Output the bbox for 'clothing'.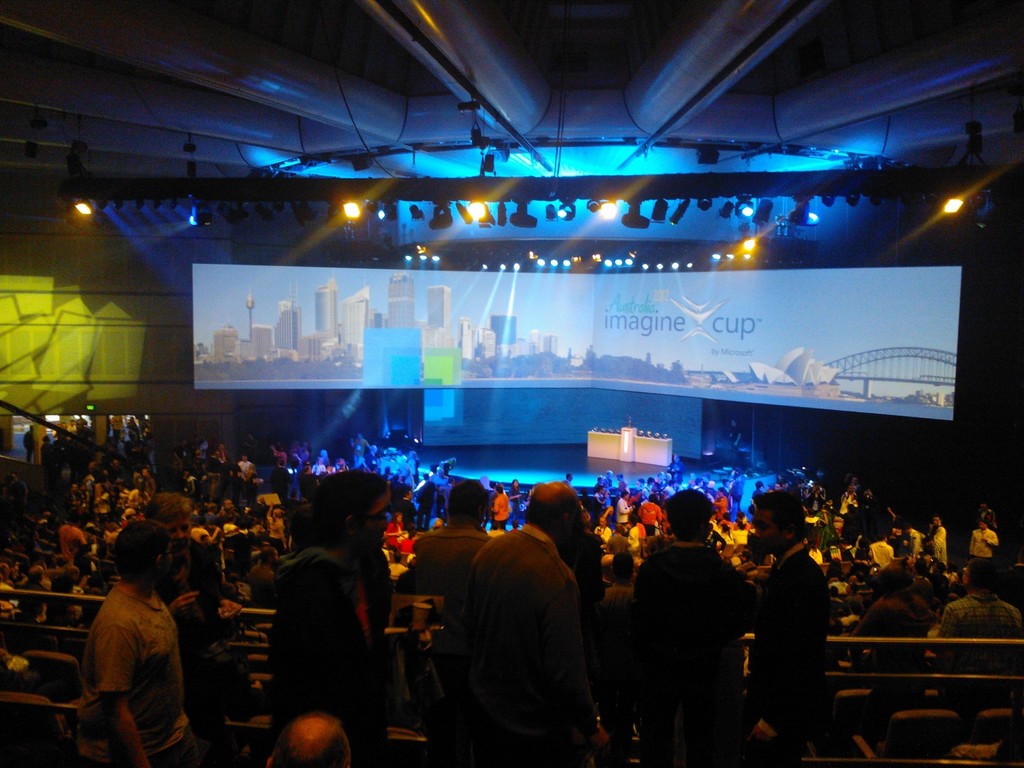
box=[632, 535, 754, 763].
